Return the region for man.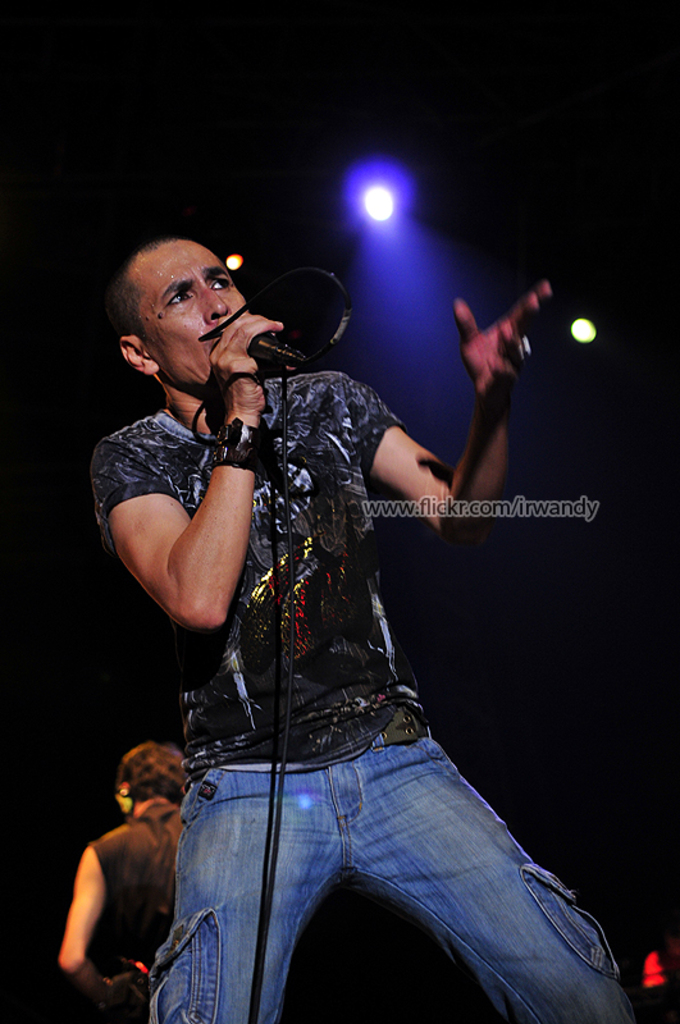
{"left": 91, "top": 202, "right": 557, "bottom": 1023}.
